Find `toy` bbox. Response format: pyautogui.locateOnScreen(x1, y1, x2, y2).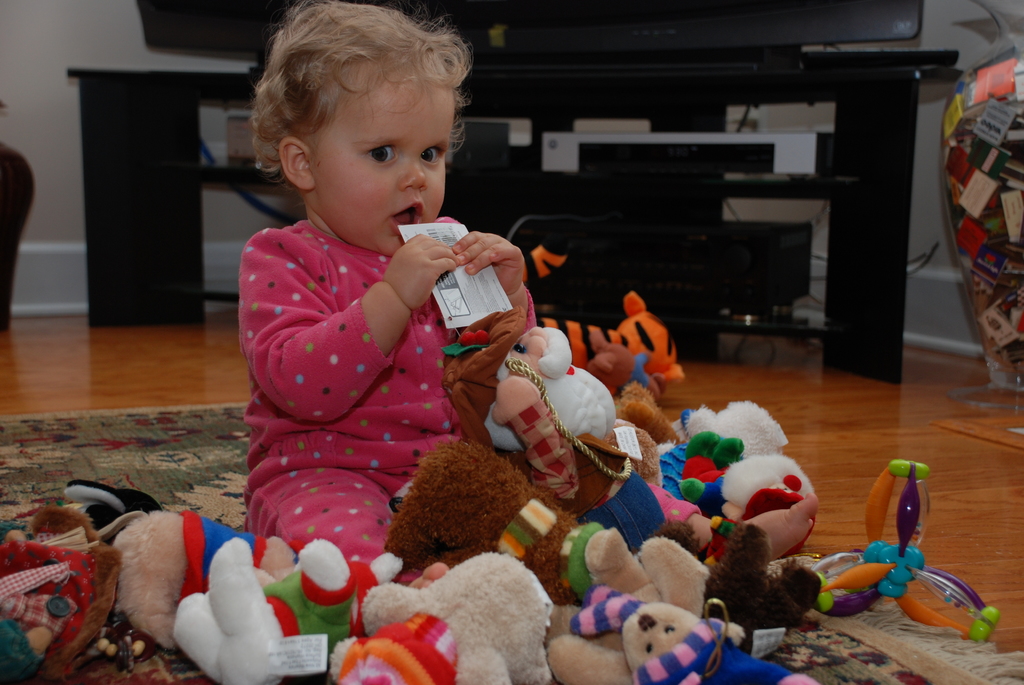
pyautogui.locateOnScreen(700, 458, 821, 522).
